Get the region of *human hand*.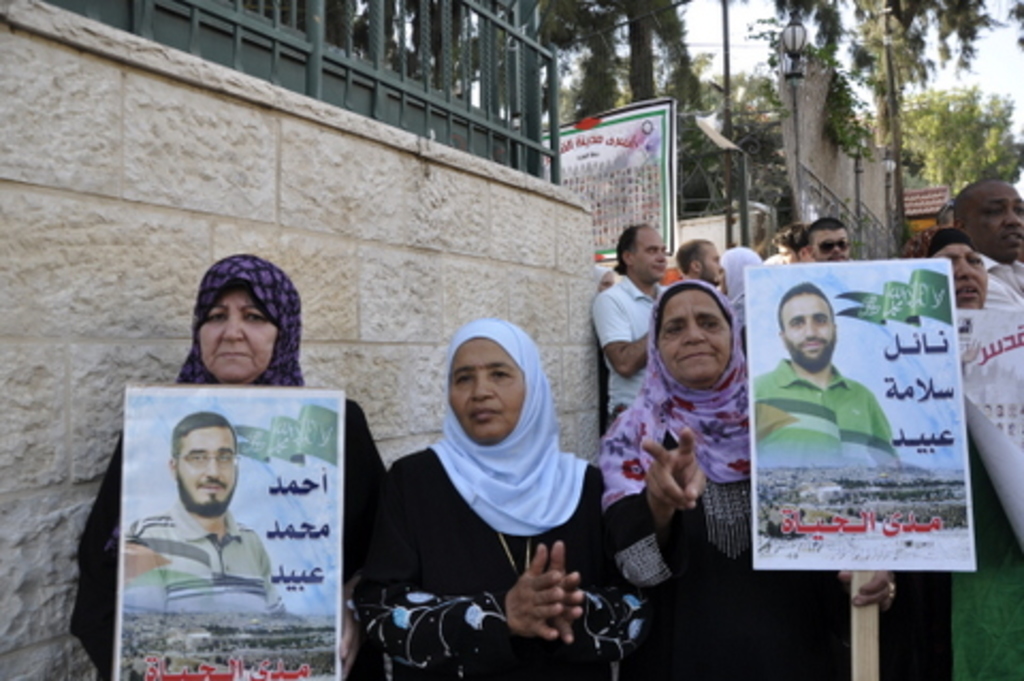
[546, 542, 587, 647].
